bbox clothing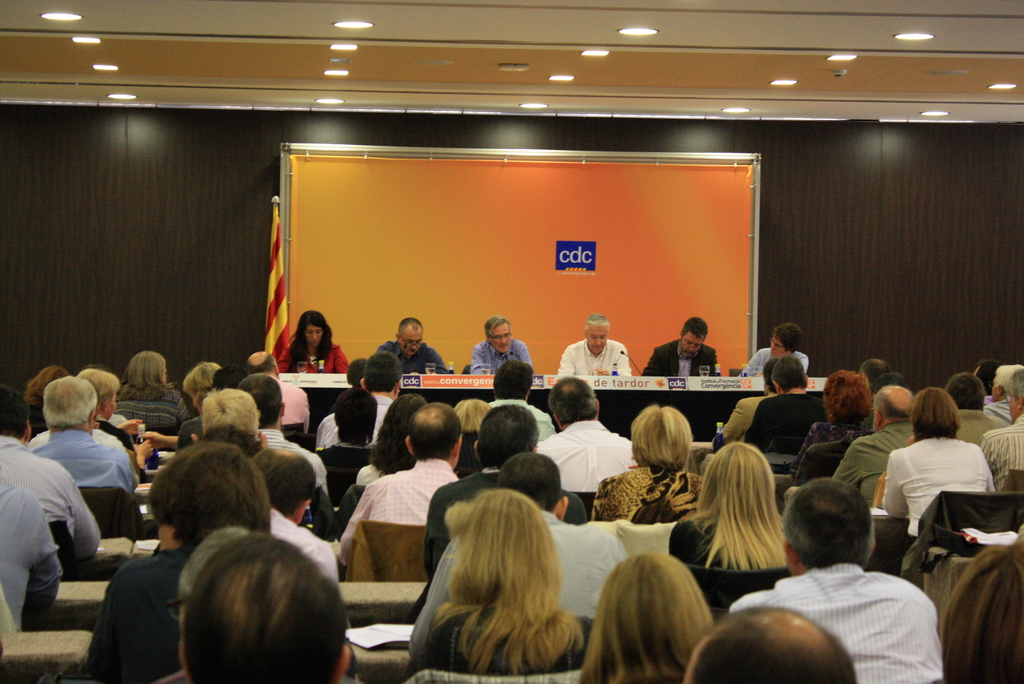
(522,426,652,487)
